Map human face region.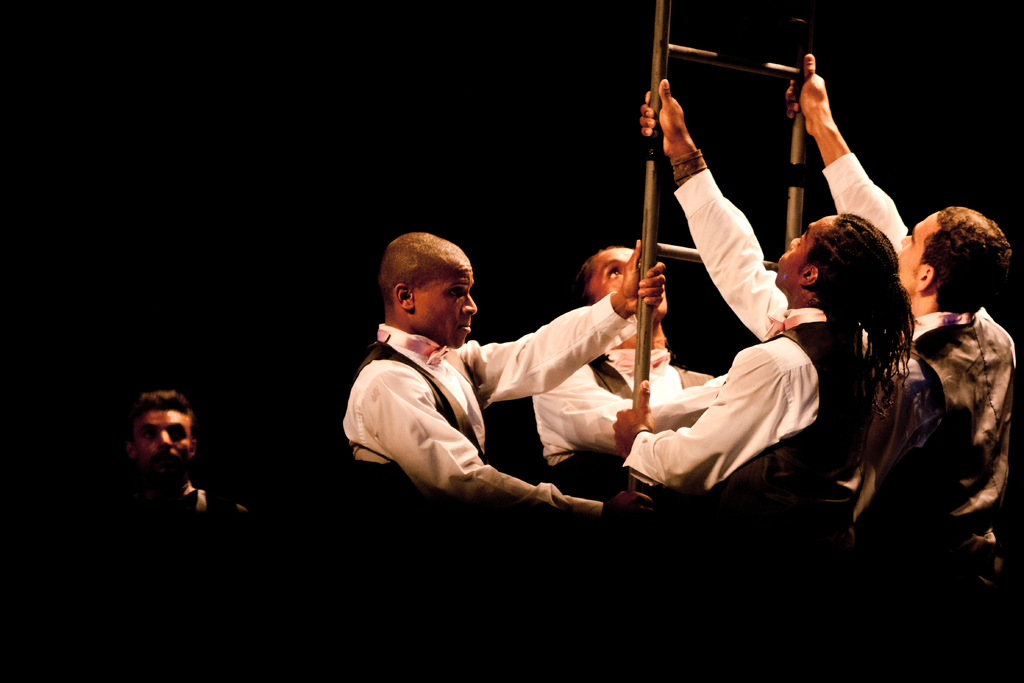
Mapped to <box>411,277,479,349</box>.
